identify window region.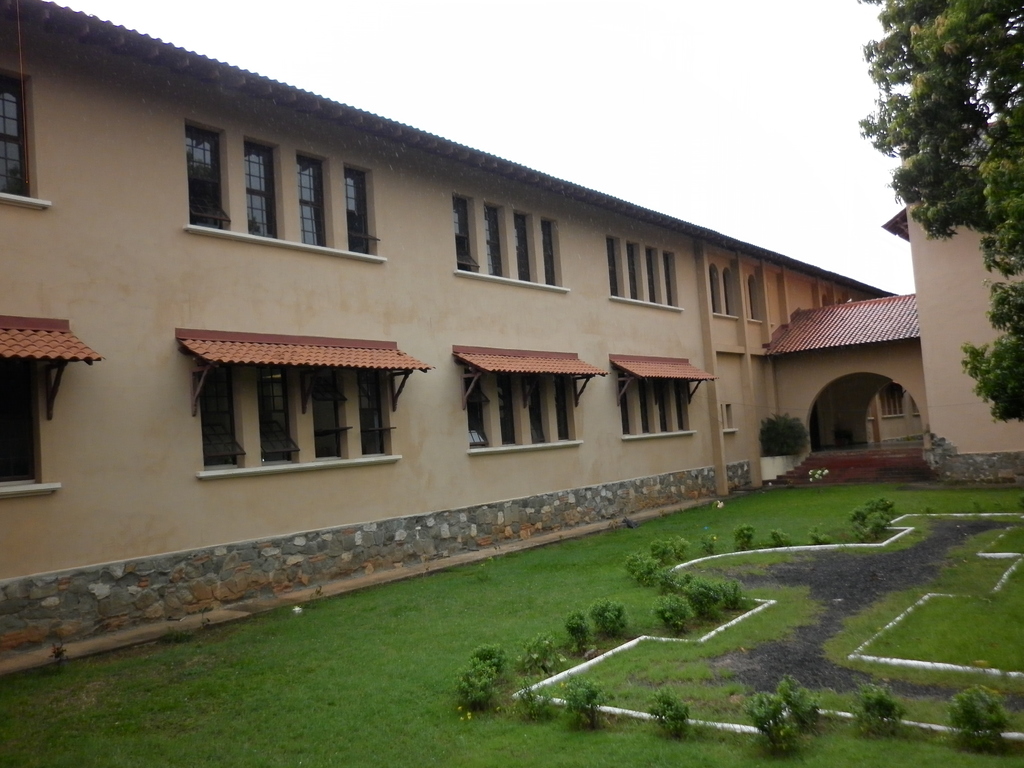
Region: x1=191 y1=373 x2=248 y2=467.
